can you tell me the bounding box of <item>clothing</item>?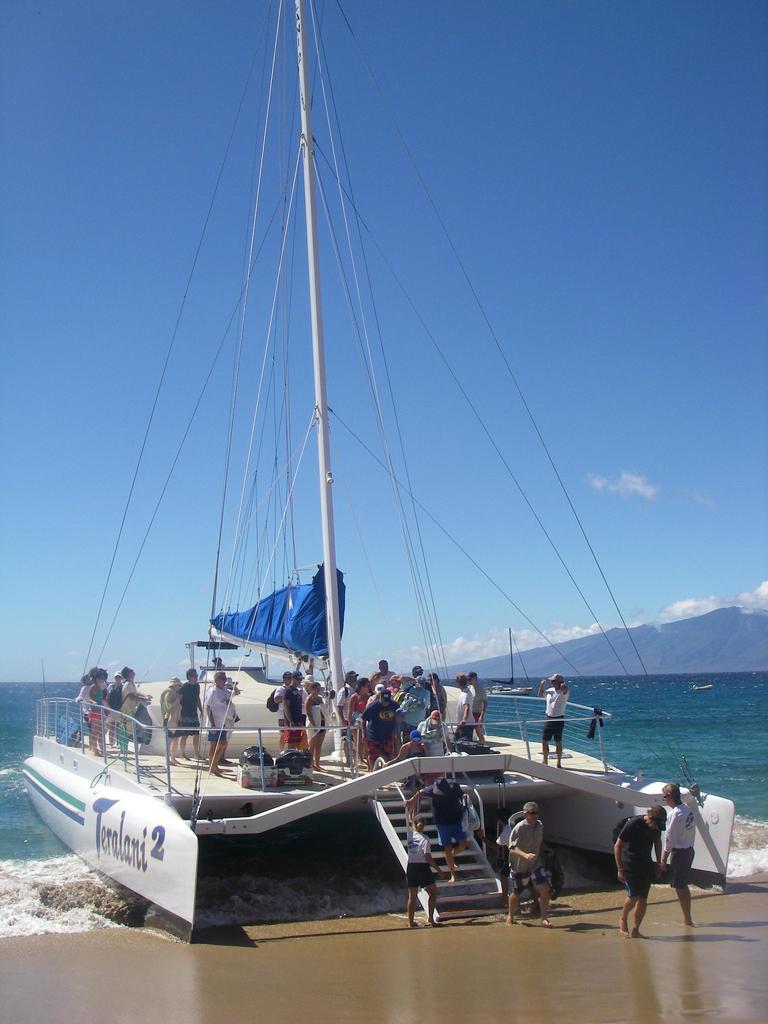
(x1=678, y1=799, x2=694, y2=884).
